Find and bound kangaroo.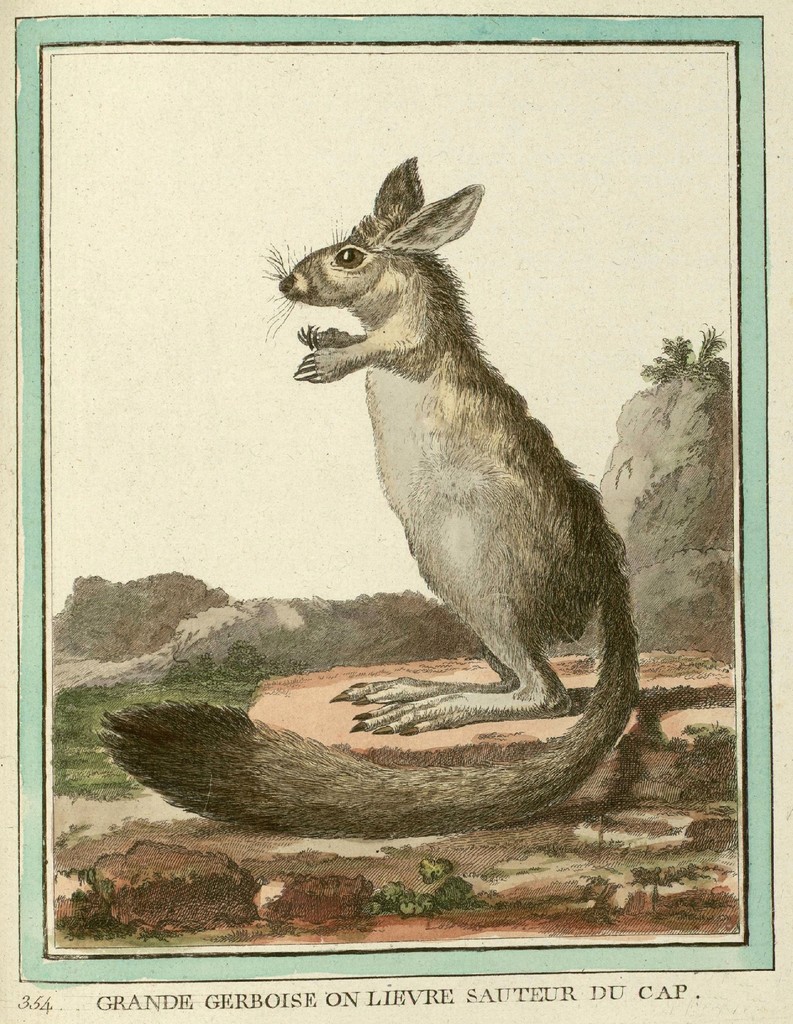
Bound: (88, 152, 645, 836).
